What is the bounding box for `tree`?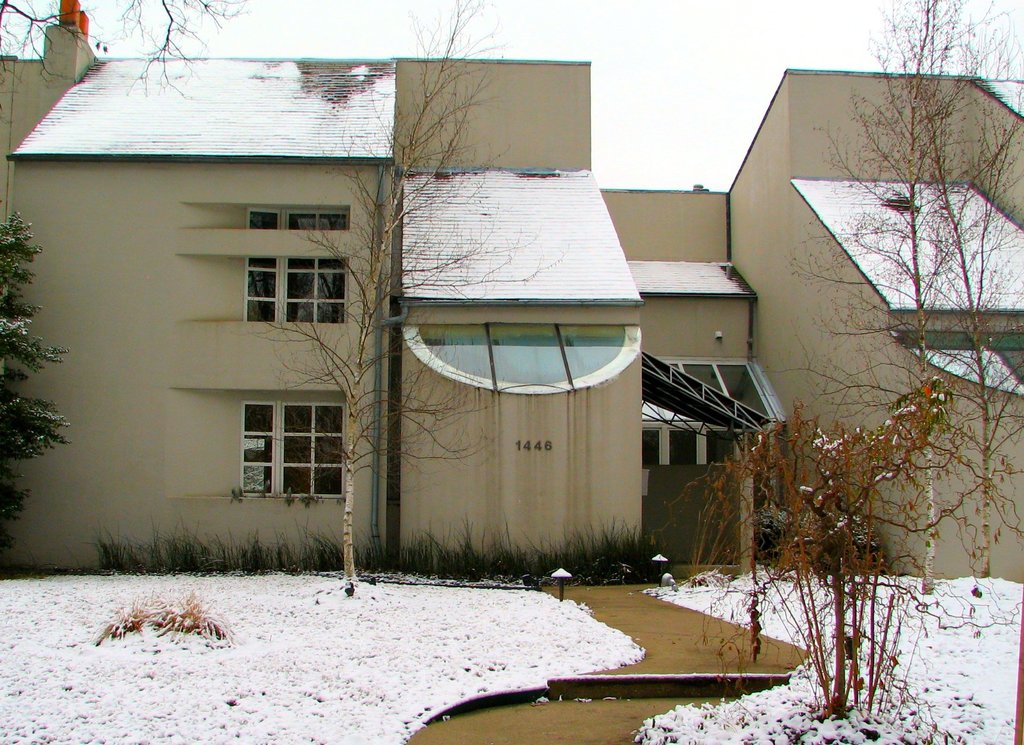
<bbox>236, 0, 572, 597</bbox>.
